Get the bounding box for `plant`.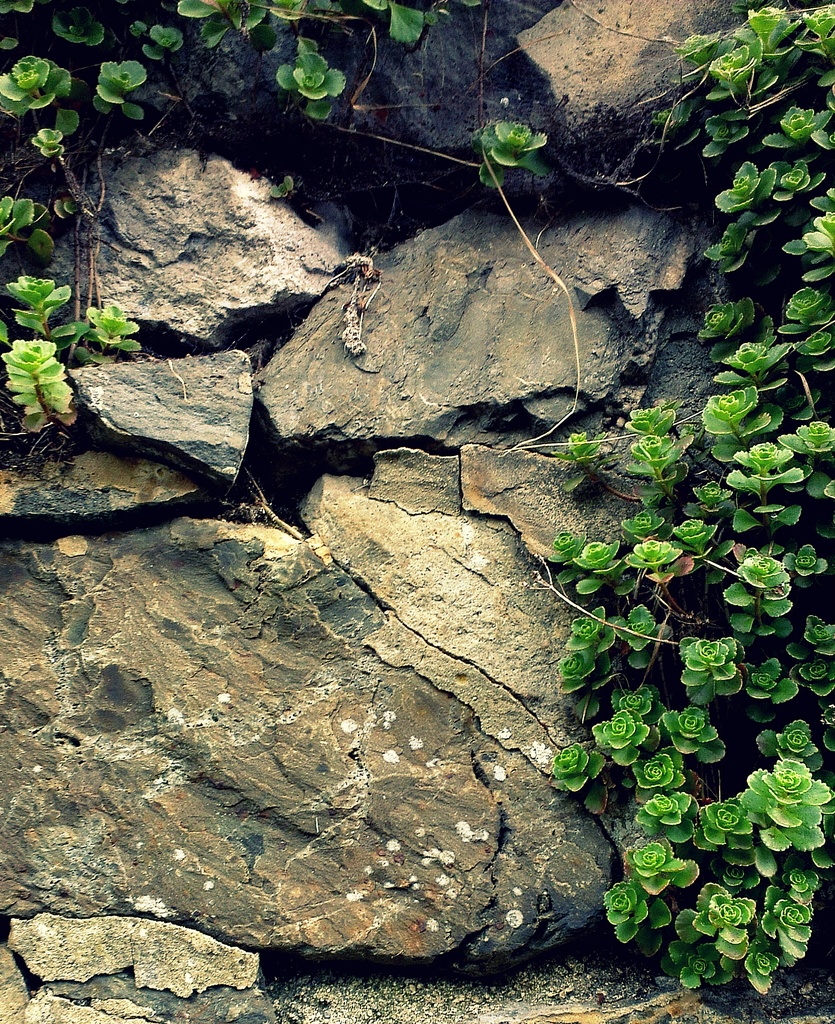
box=[676, 511, 715, 559].
